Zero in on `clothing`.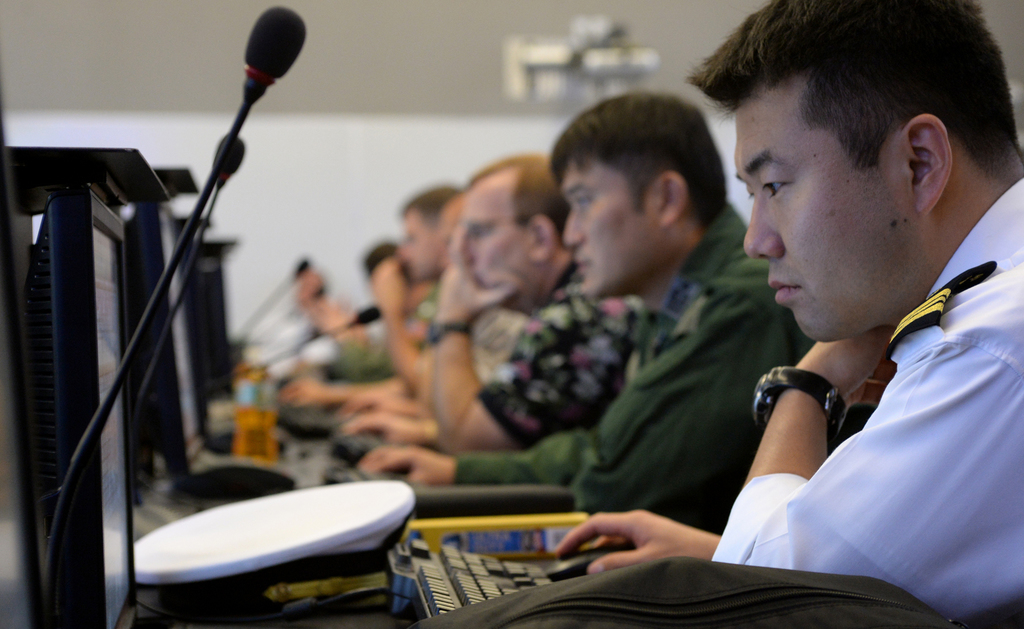
Zeroed in: bbox=(478, 264, 627, 457).
